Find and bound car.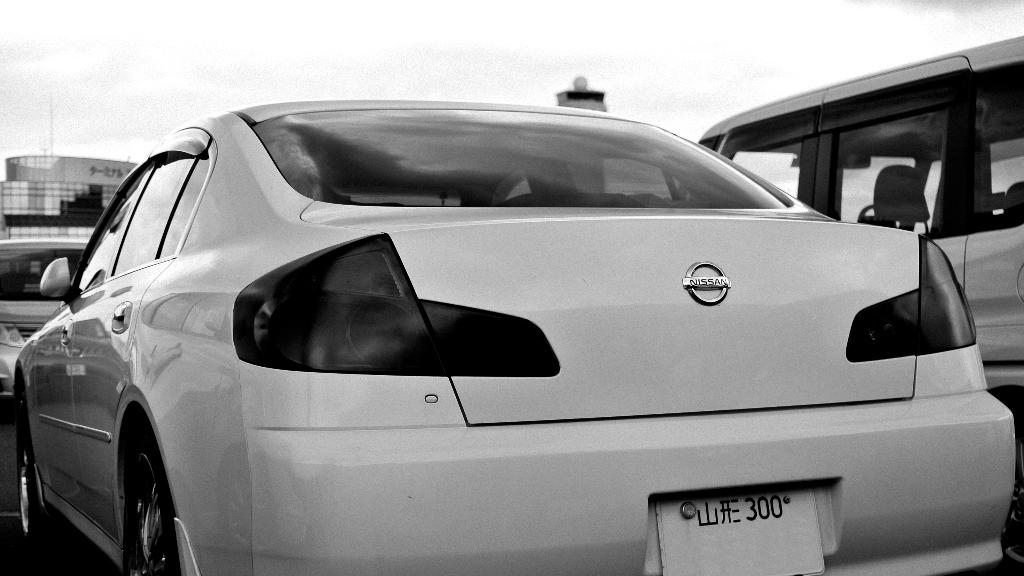
Bound: x1=0 y1=239 x2=89 y2=419.
